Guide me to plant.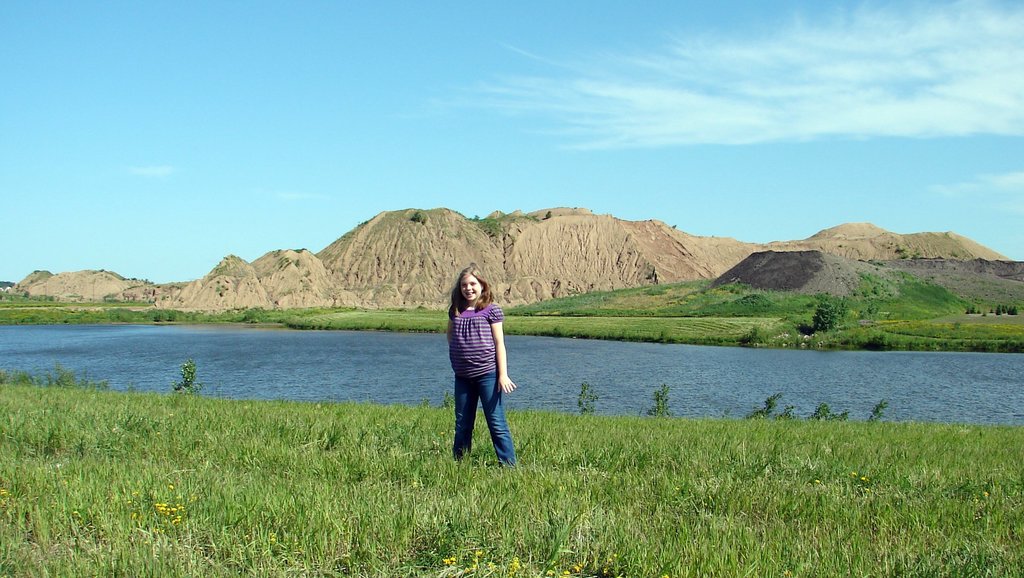
Guidance: pyautogui.locateOnScreen(811, 397, 844, 422).
